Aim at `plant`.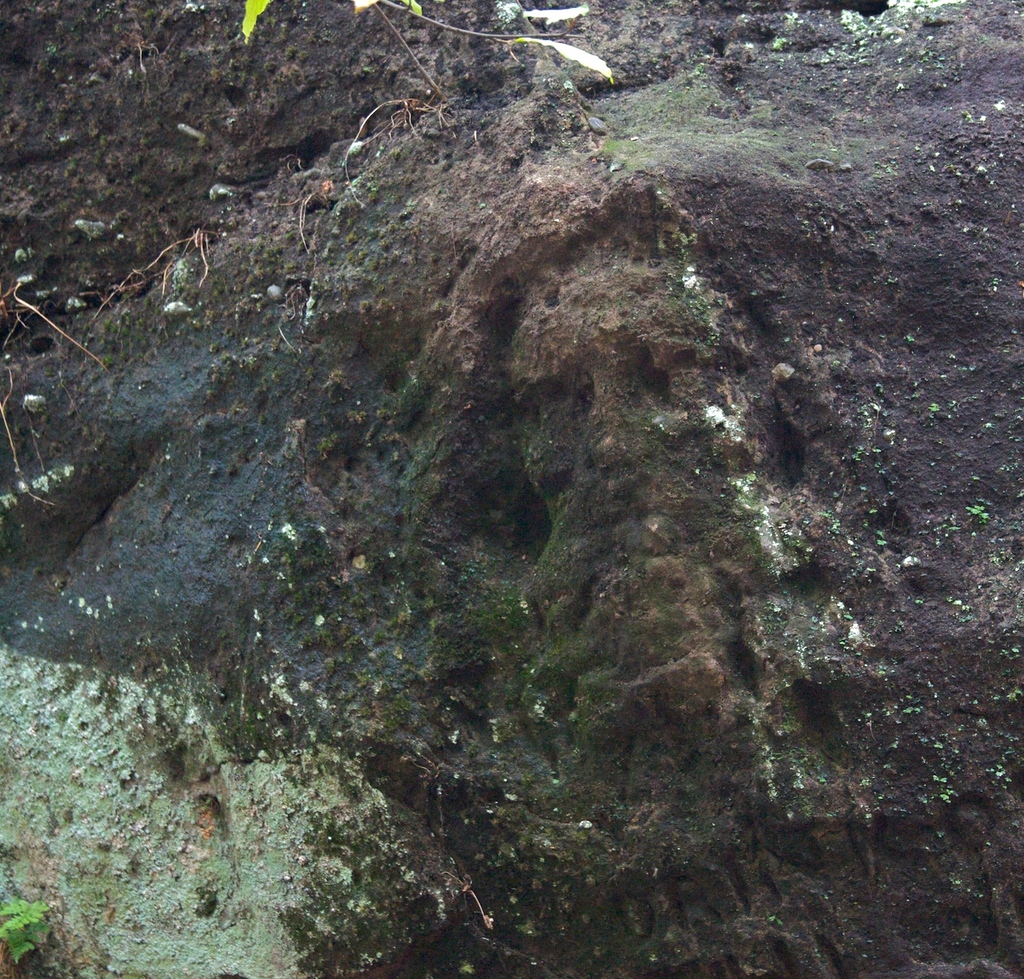
Aimed at (871,160,893,179).
